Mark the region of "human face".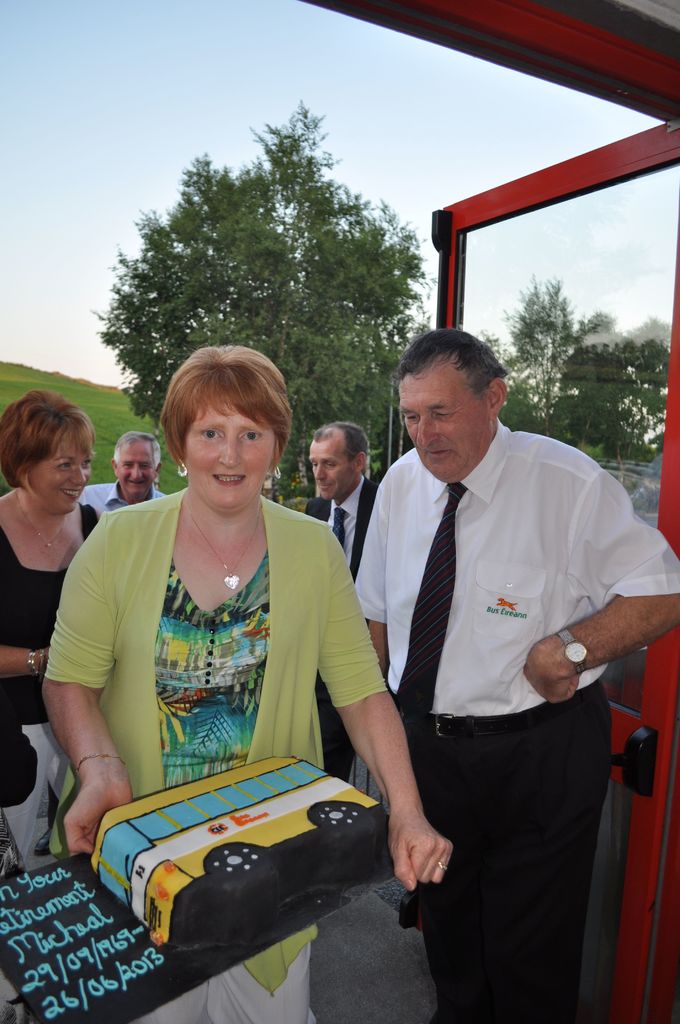
Region: [401,373,483,476].
